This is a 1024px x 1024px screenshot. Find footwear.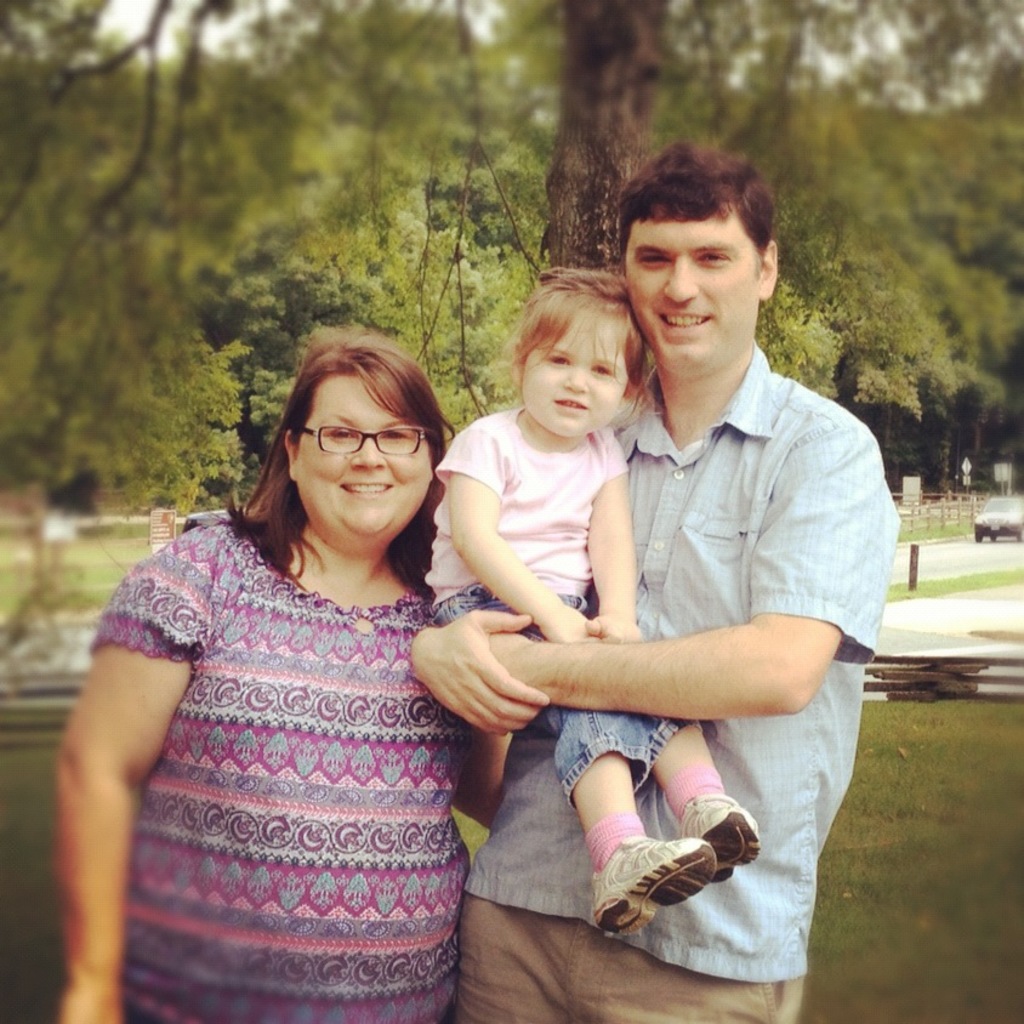
Bounding box: [x1=676, y1=792, x2=758, y2=882].
